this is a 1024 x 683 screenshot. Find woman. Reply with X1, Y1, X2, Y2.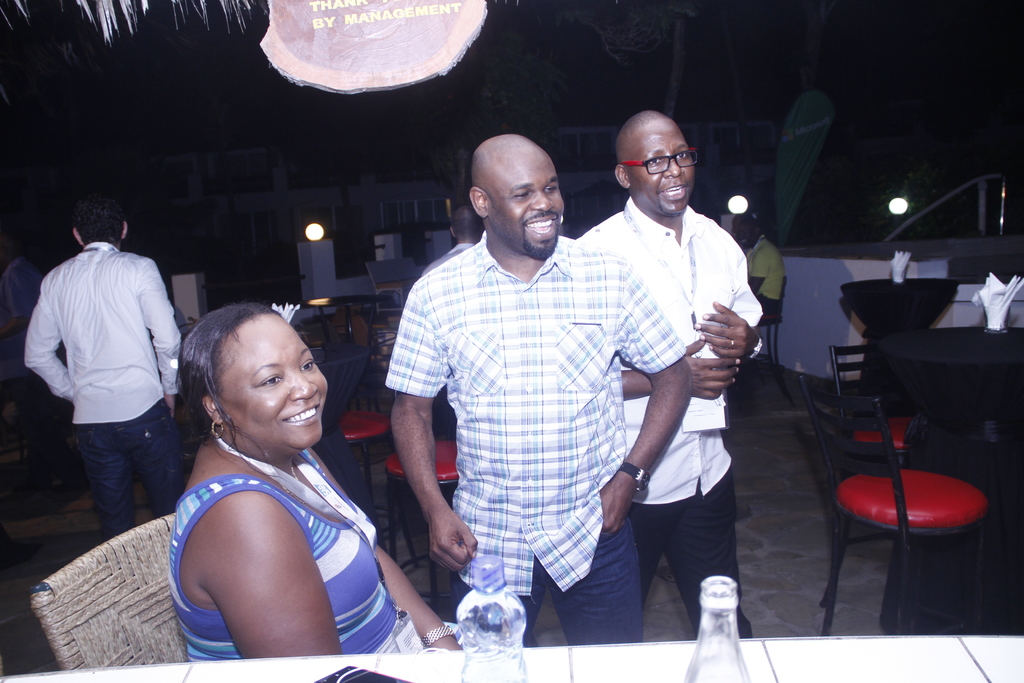
142, 277, 413, 675.
